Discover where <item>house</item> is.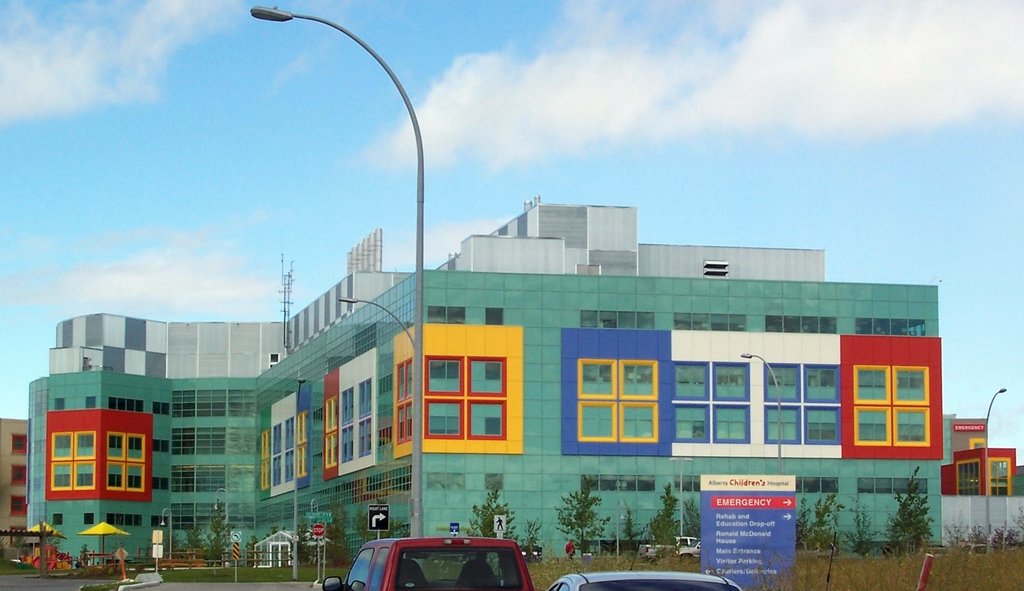
Discovered at (28, 192, 945, 562).
